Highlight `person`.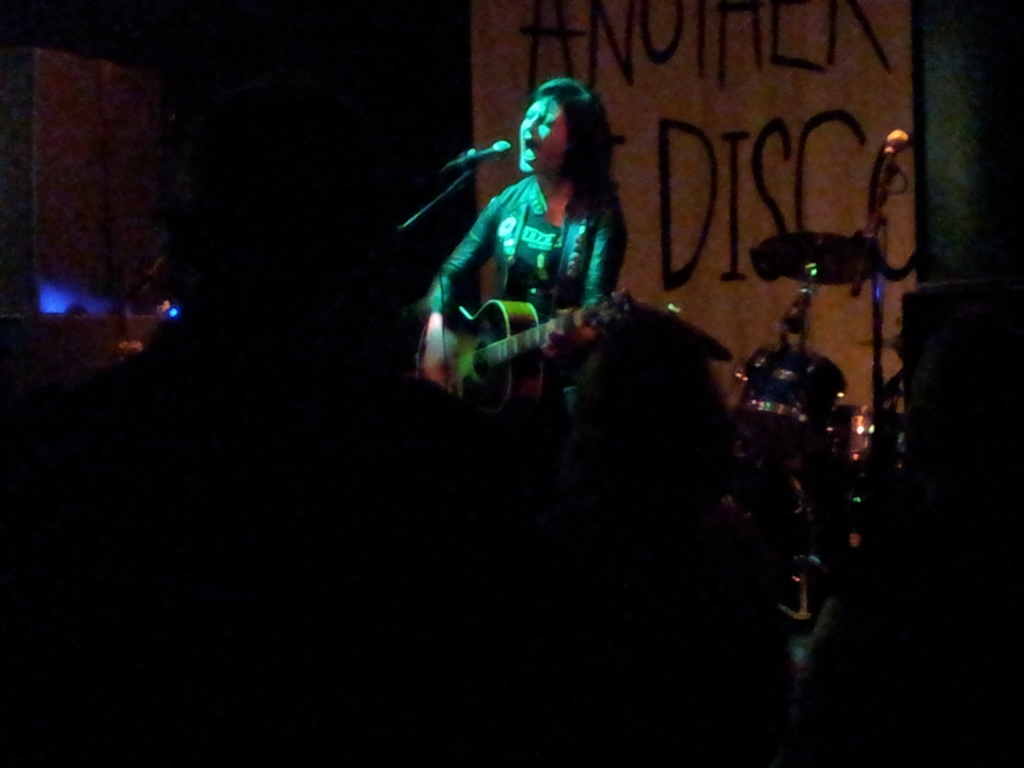
Highlighted region: <region>420, 74, 632, 404</region>.
